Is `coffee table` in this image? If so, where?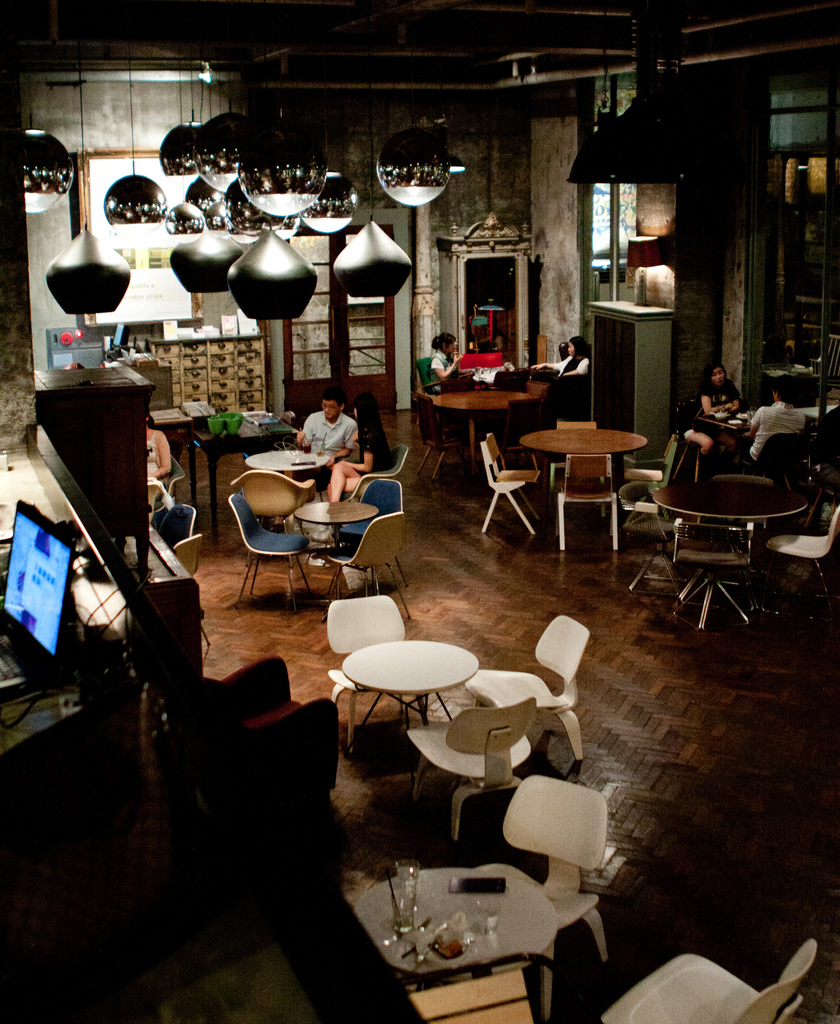
Yes, at crop(244, 445, 324, 479).
